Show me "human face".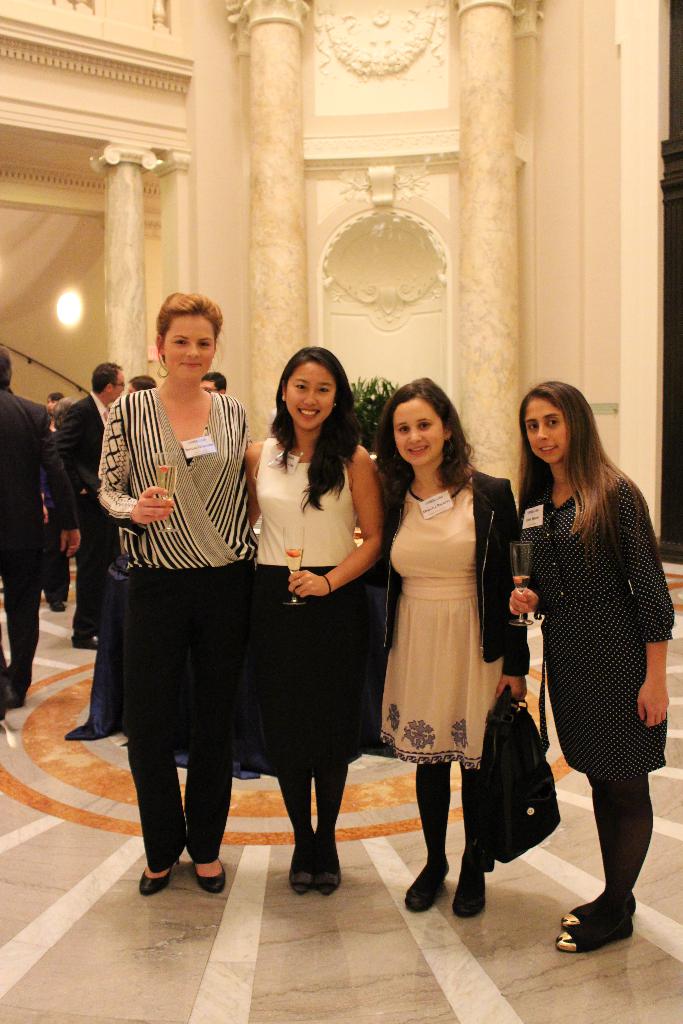
"human face" is here: [left=110, top=371, right=126, bottom=403].
